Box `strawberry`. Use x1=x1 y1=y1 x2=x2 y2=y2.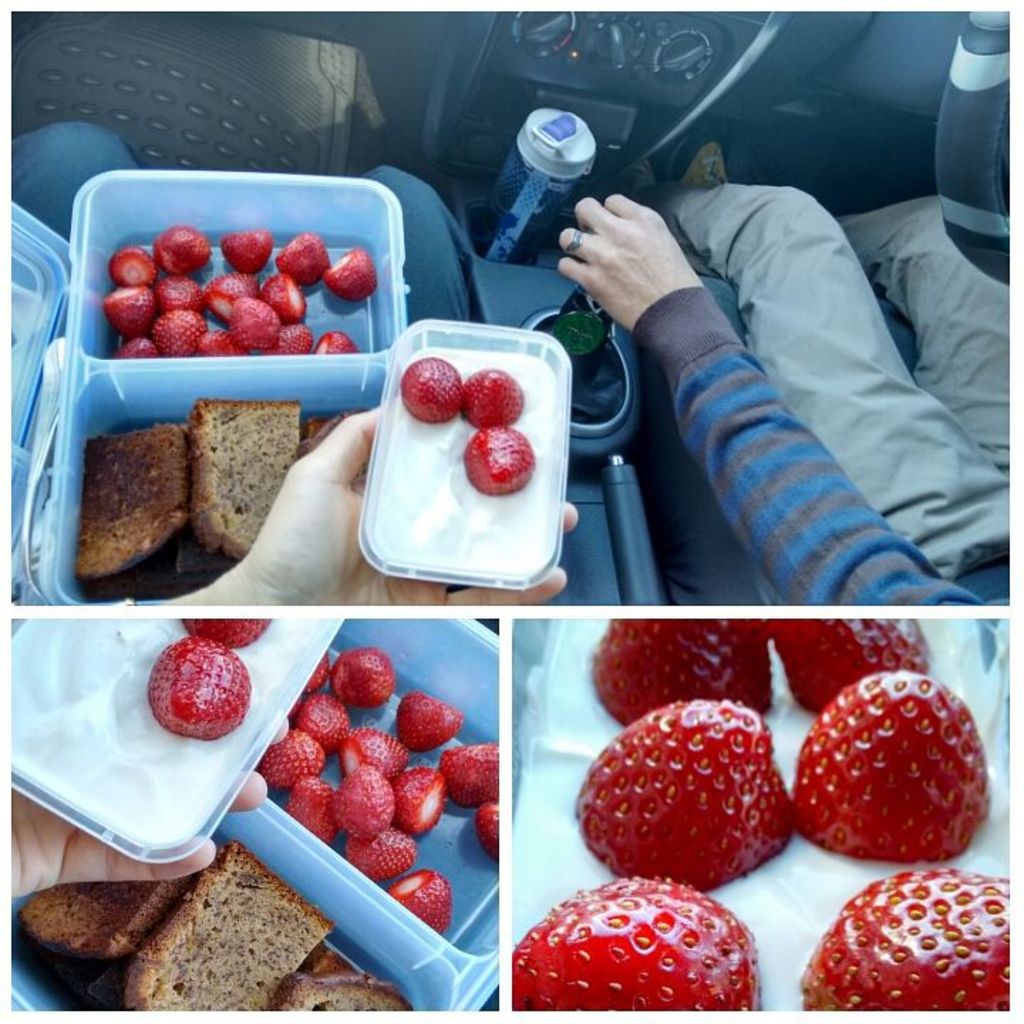
x1=794 y1=868 x2=1010 y2=1010.
